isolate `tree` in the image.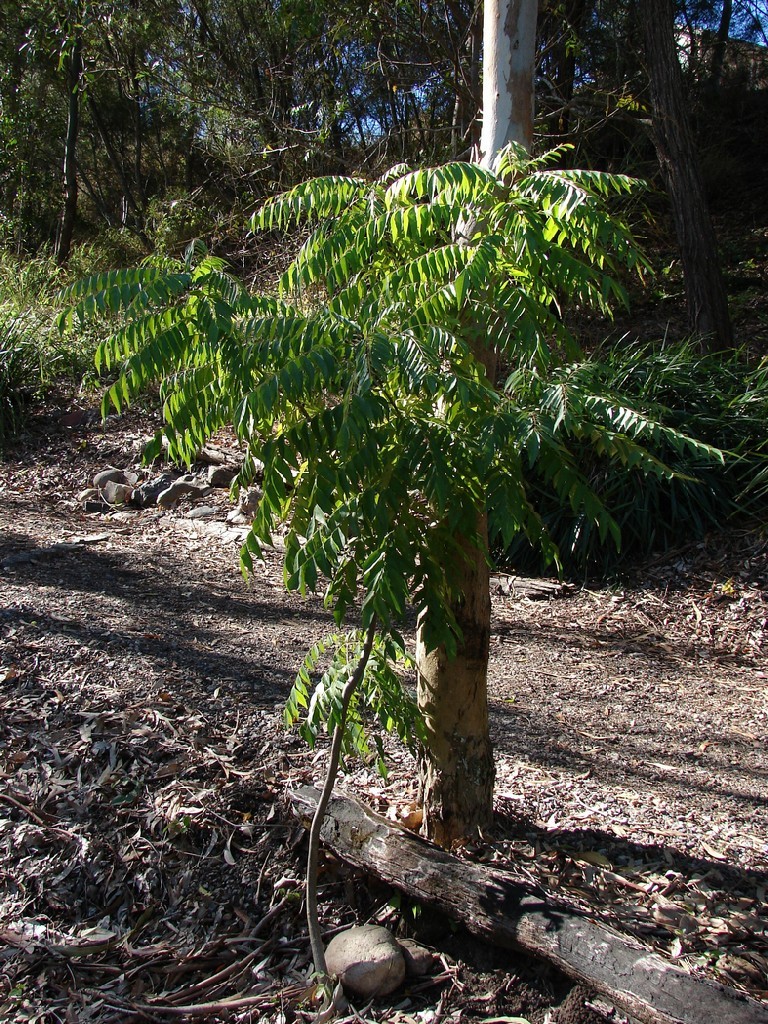
Isolated region: bbox=[550, 0, 767, 350].
